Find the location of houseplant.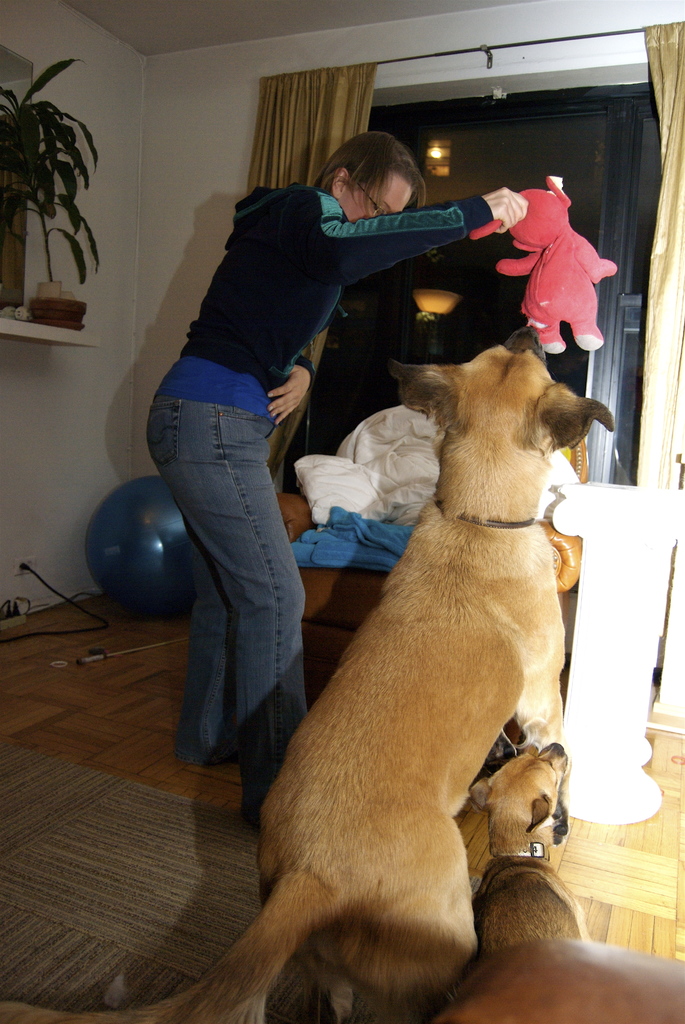
Location: <box>0,54,101,331</box>.
